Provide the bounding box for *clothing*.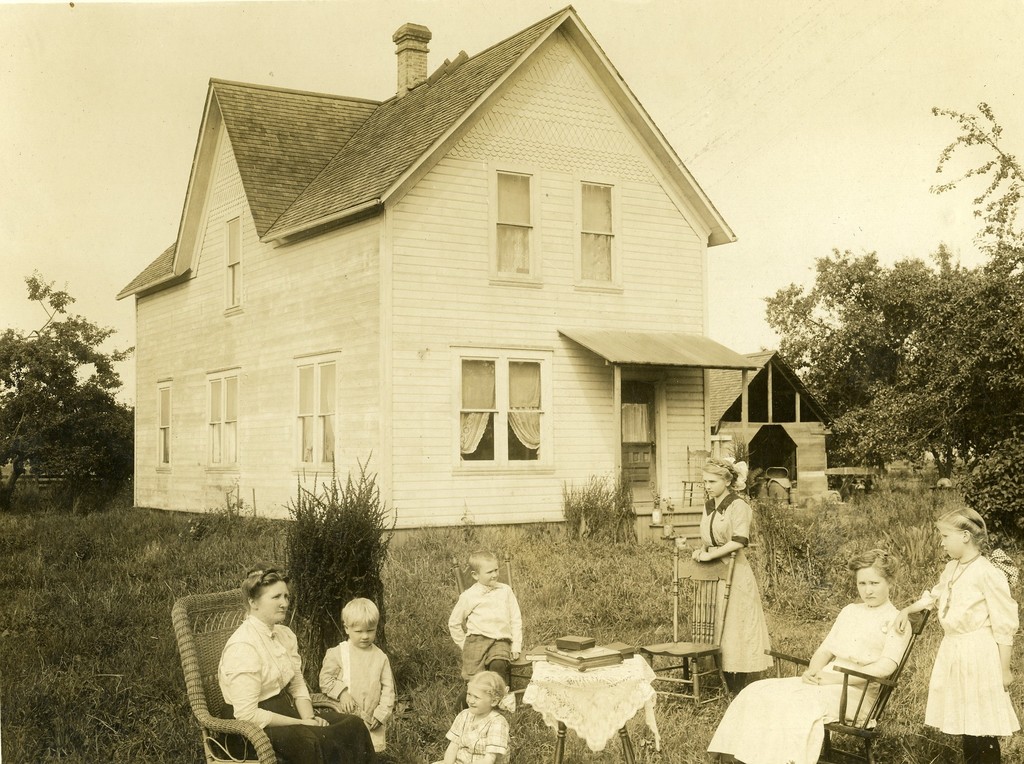
(916,540,1018,763).
